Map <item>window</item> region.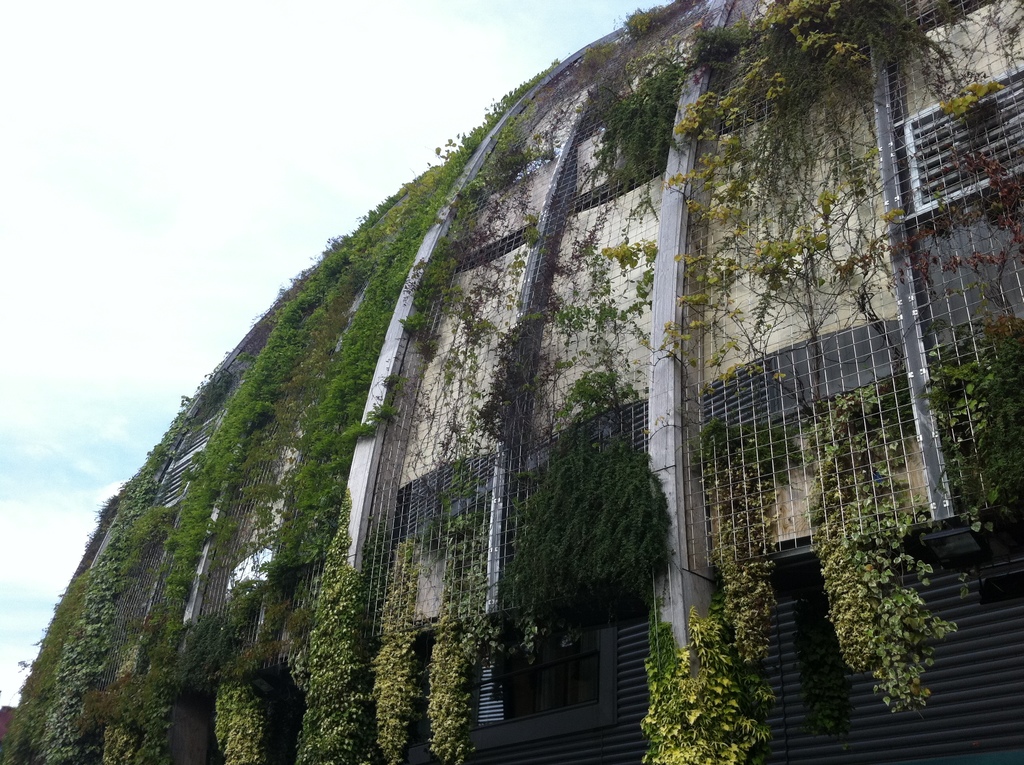
Mapped to rect(470, 611, 646, 736).
